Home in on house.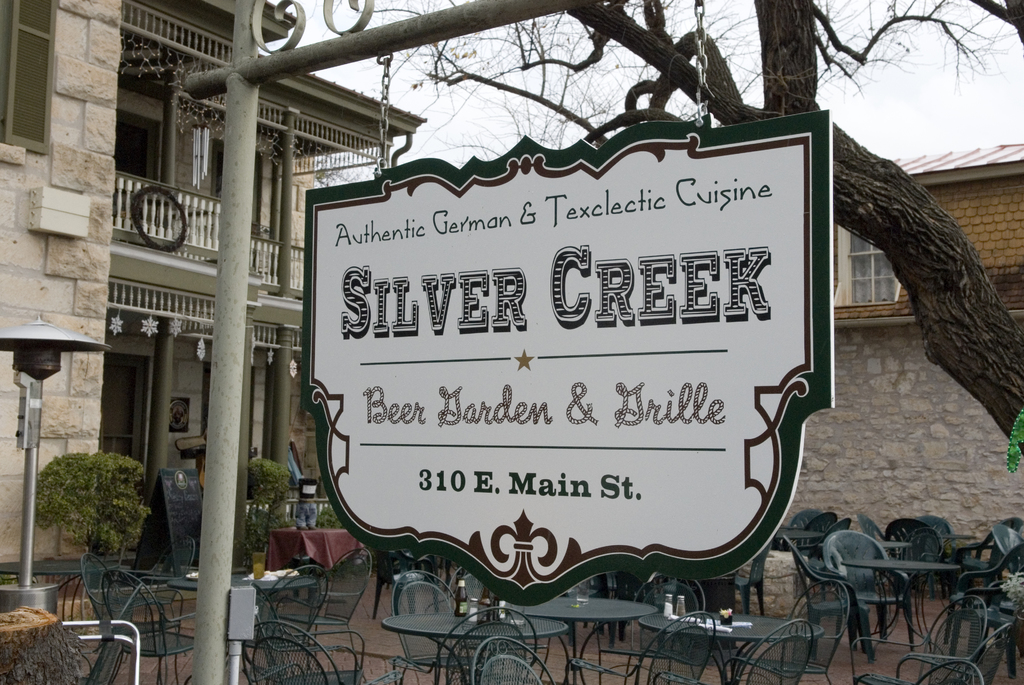
Homed in at Rect(0, 0, 127, 565).
